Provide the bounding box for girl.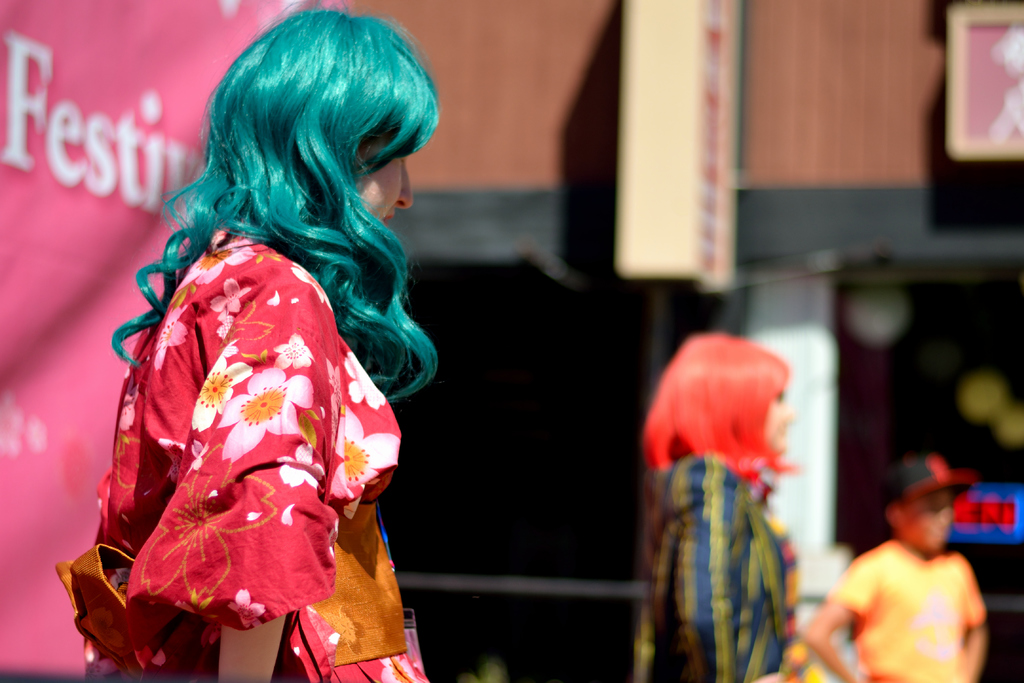
[left=54, top=1, right=431, bottom=682].
